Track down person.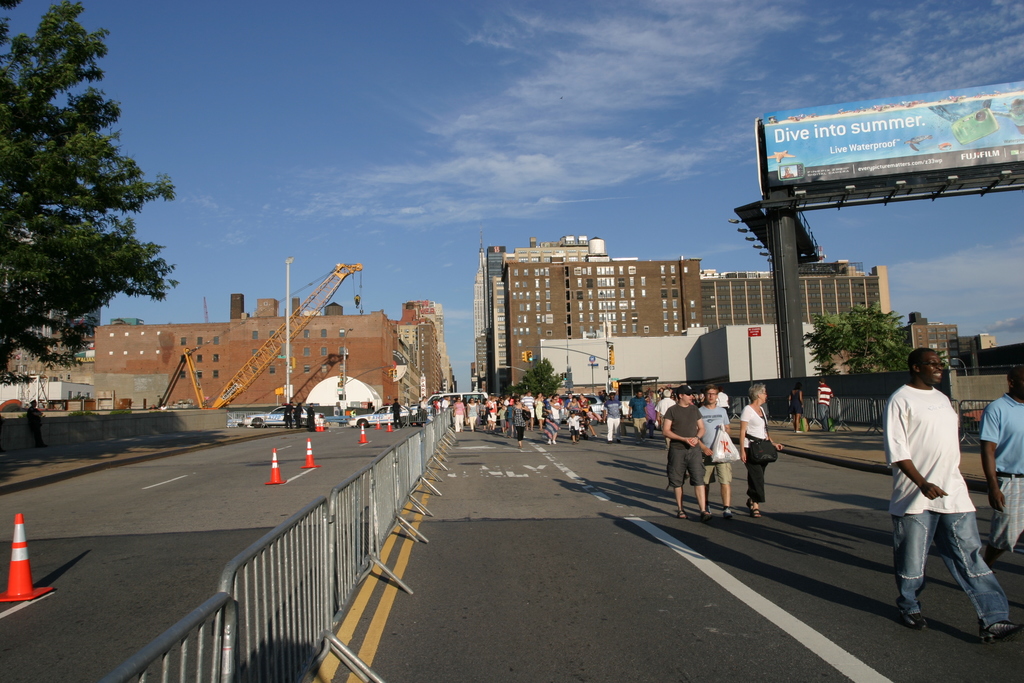
Tracked to select_region(696, 385, 734, 516).
